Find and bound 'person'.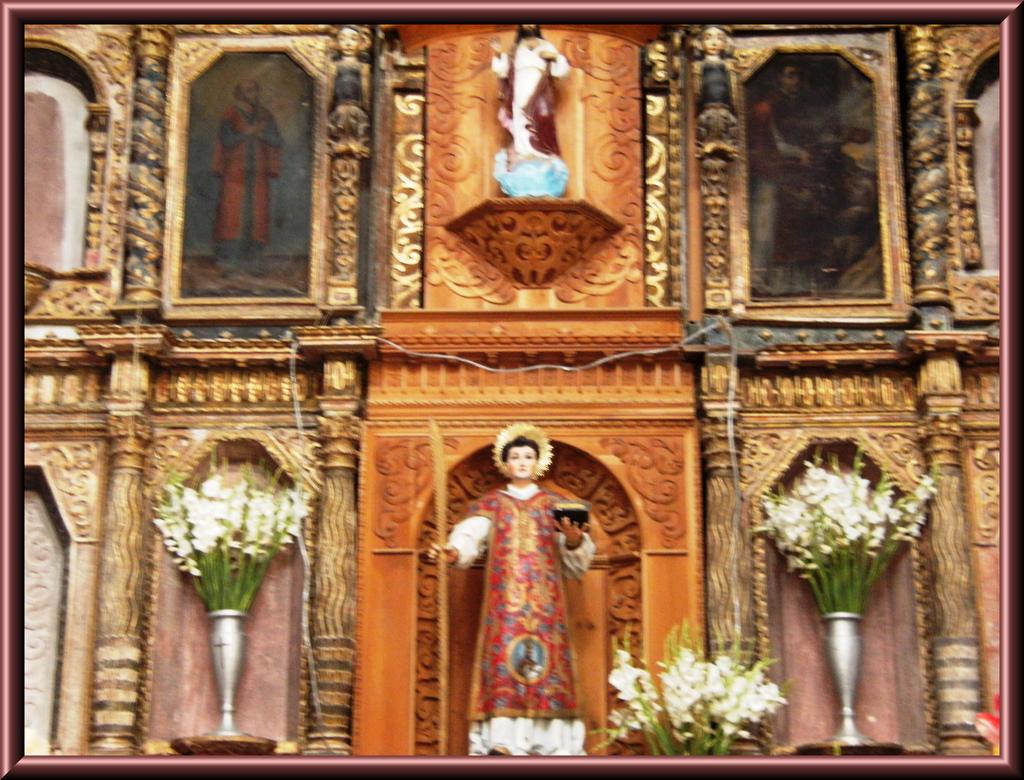
Bound: rect(209, 81, 279, 268).
